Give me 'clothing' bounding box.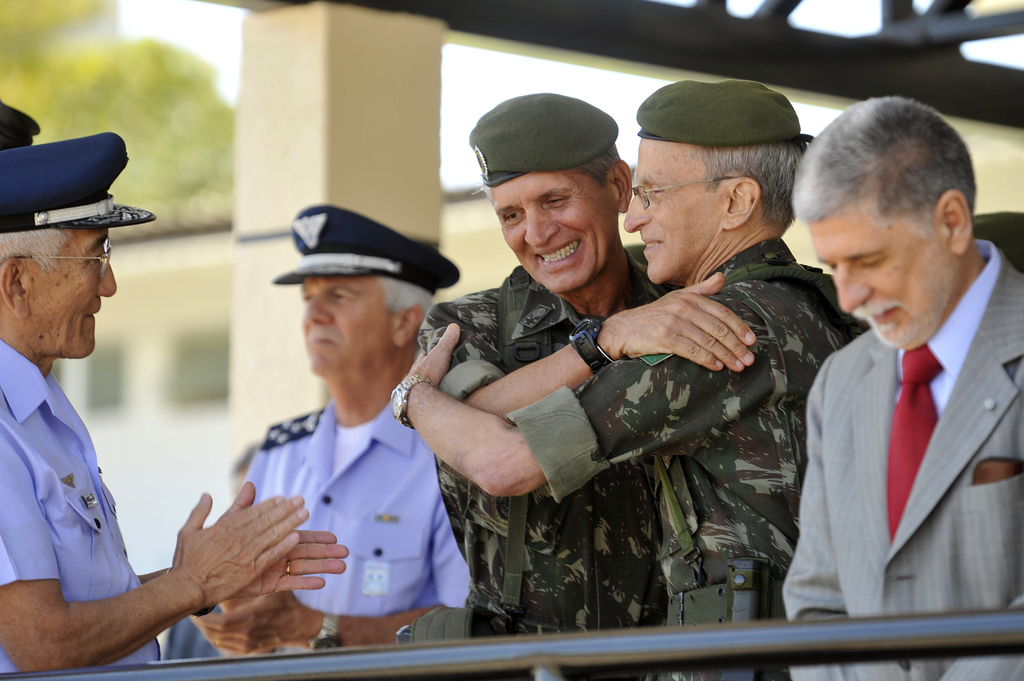
(left=500, top=230, right=875, bottom=680).
